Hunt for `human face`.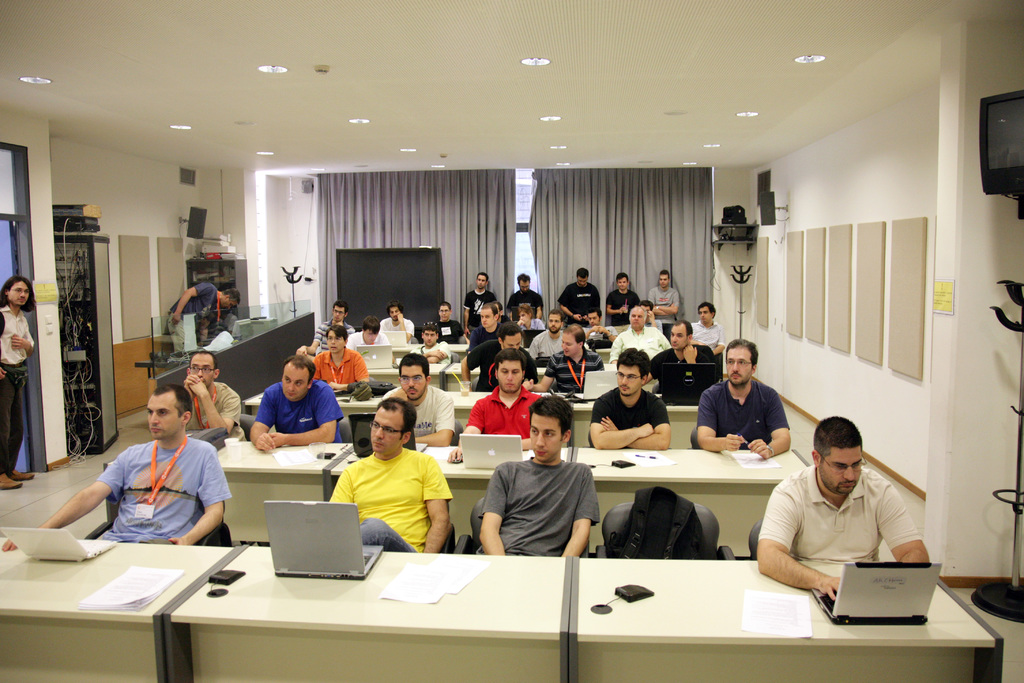
Hunted down at Rect(696, 304, 714, 324).
